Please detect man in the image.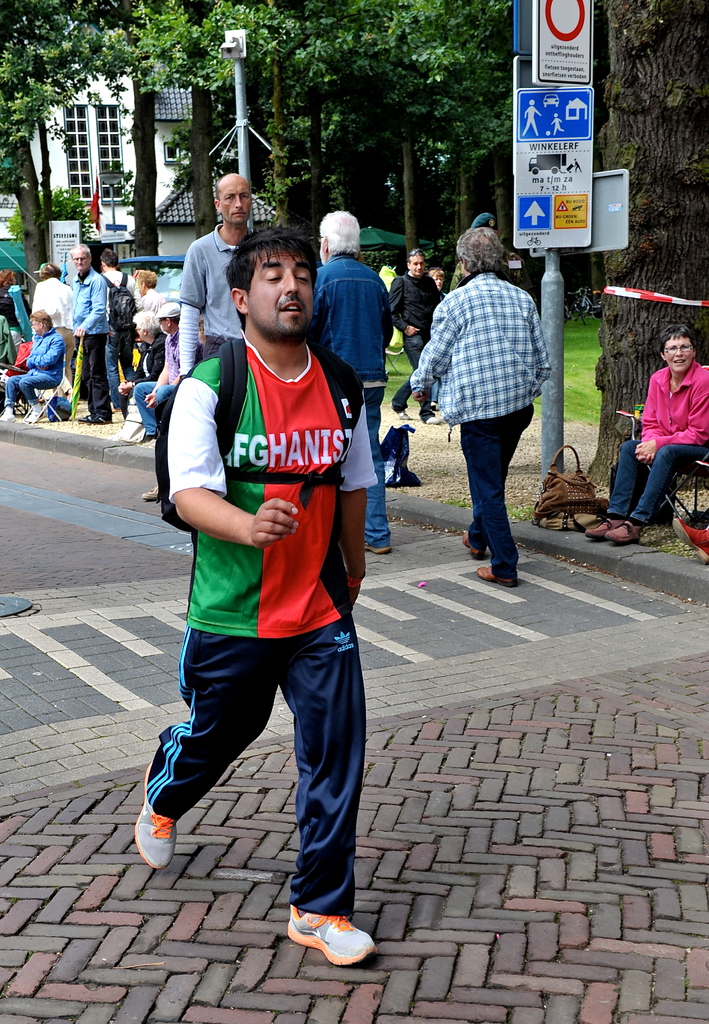
0,308,65,422.
